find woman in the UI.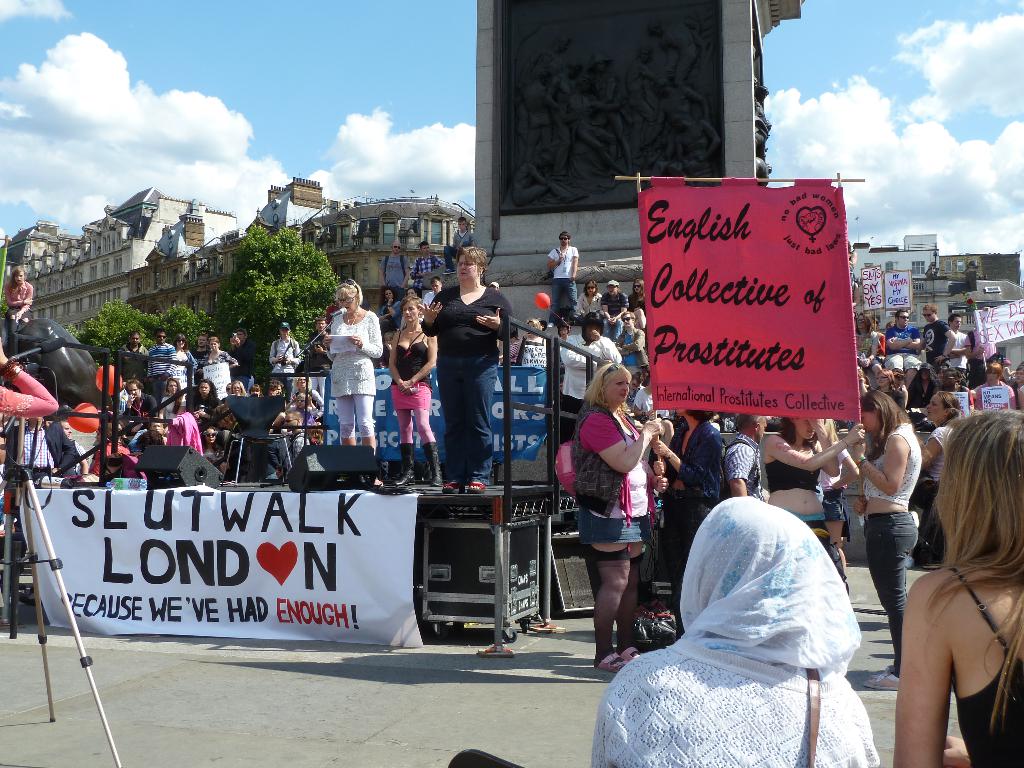
UI element at box=[616, 308, 653, 366].
